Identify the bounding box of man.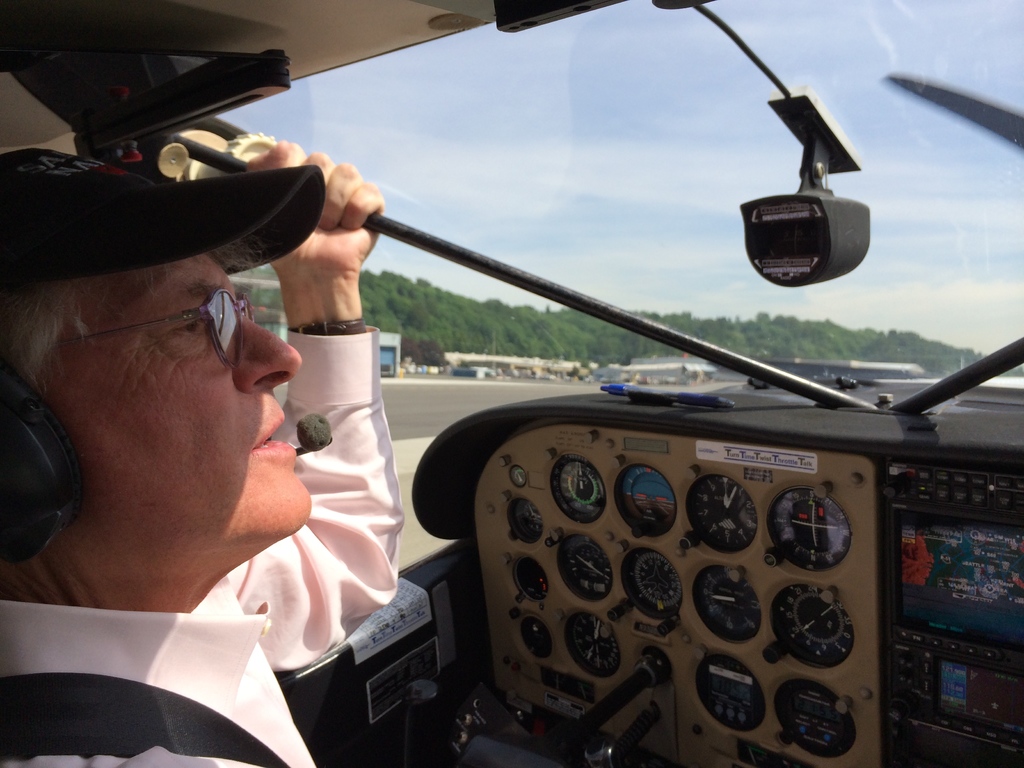
select_region(0, 145, 397, 767).
